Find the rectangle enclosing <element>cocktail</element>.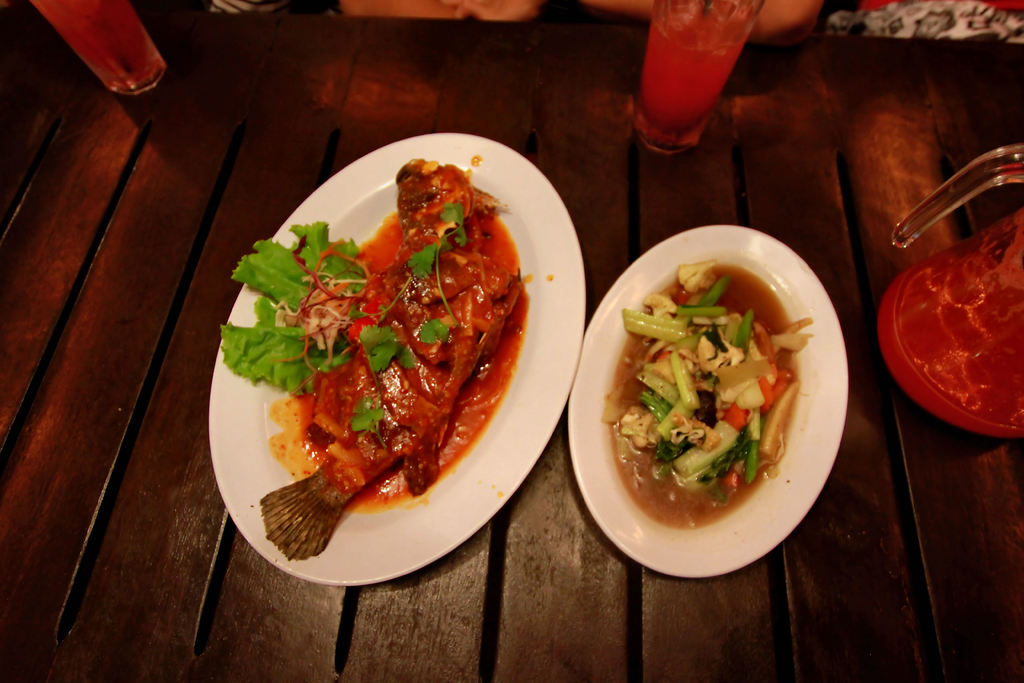
region(29, 0, 166, 104).
